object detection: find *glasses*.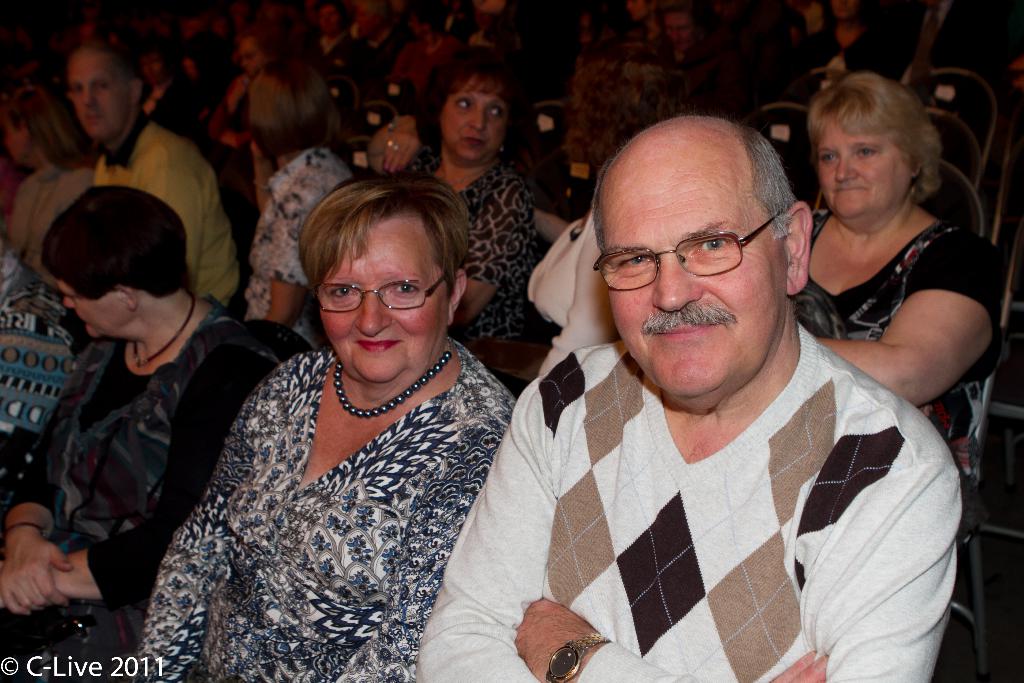
(571,219,783,302).
